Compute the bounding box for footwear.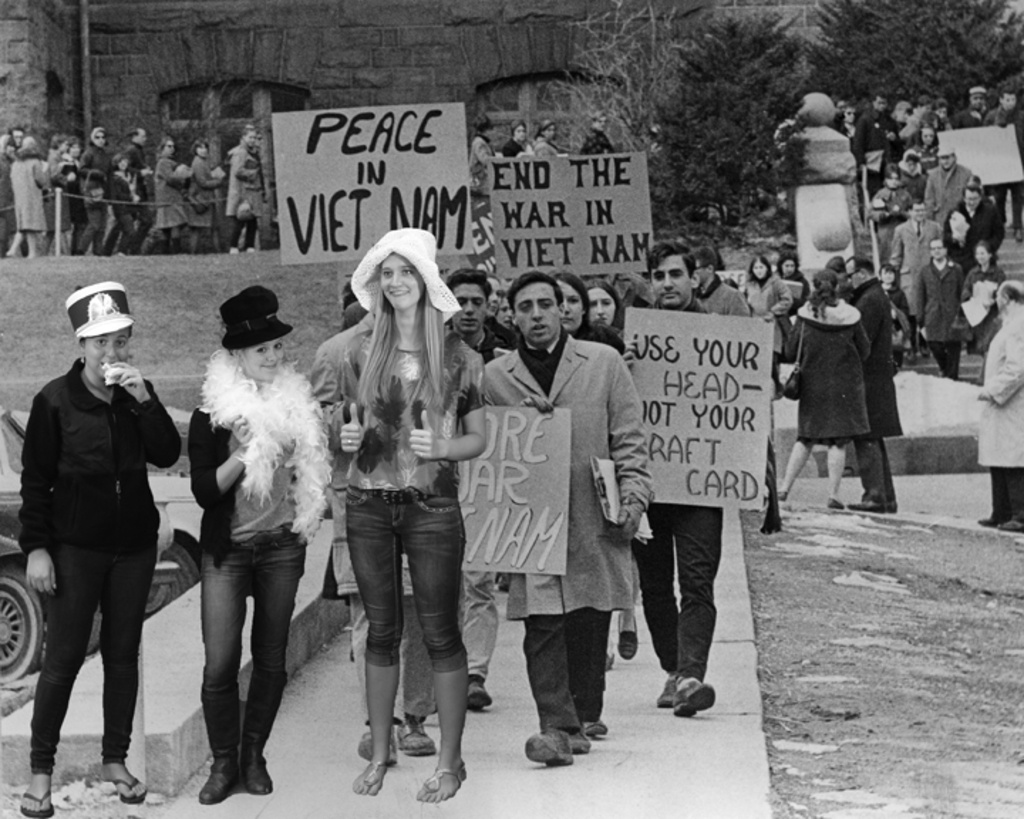
<box>657,677,677,707</box>.
